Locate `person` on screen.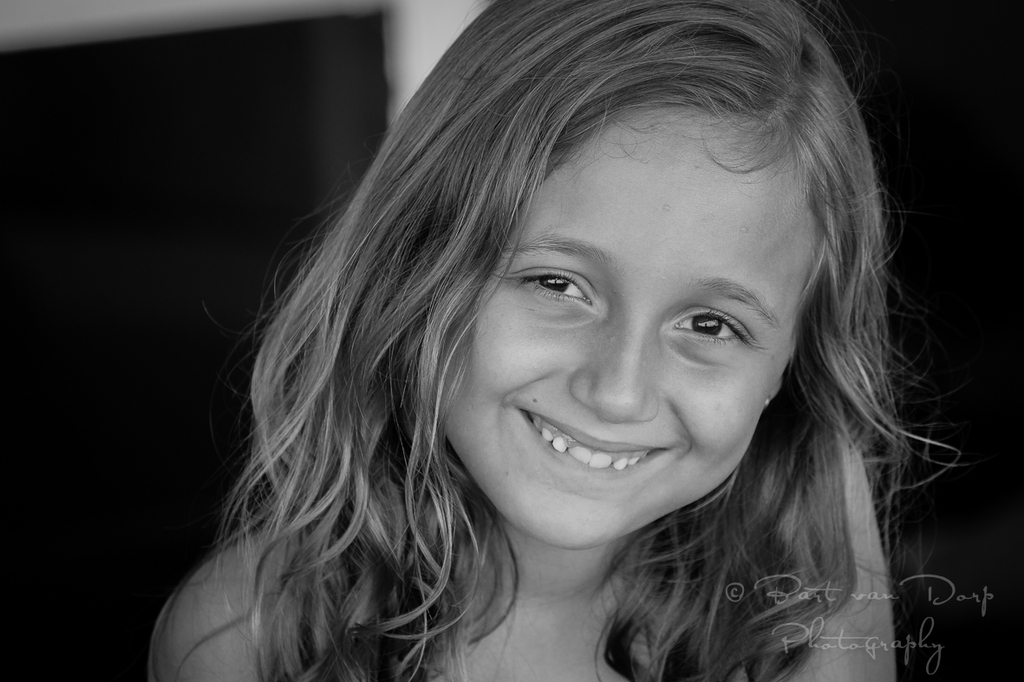
On screen at Rect(163, 27, 946, 681).
